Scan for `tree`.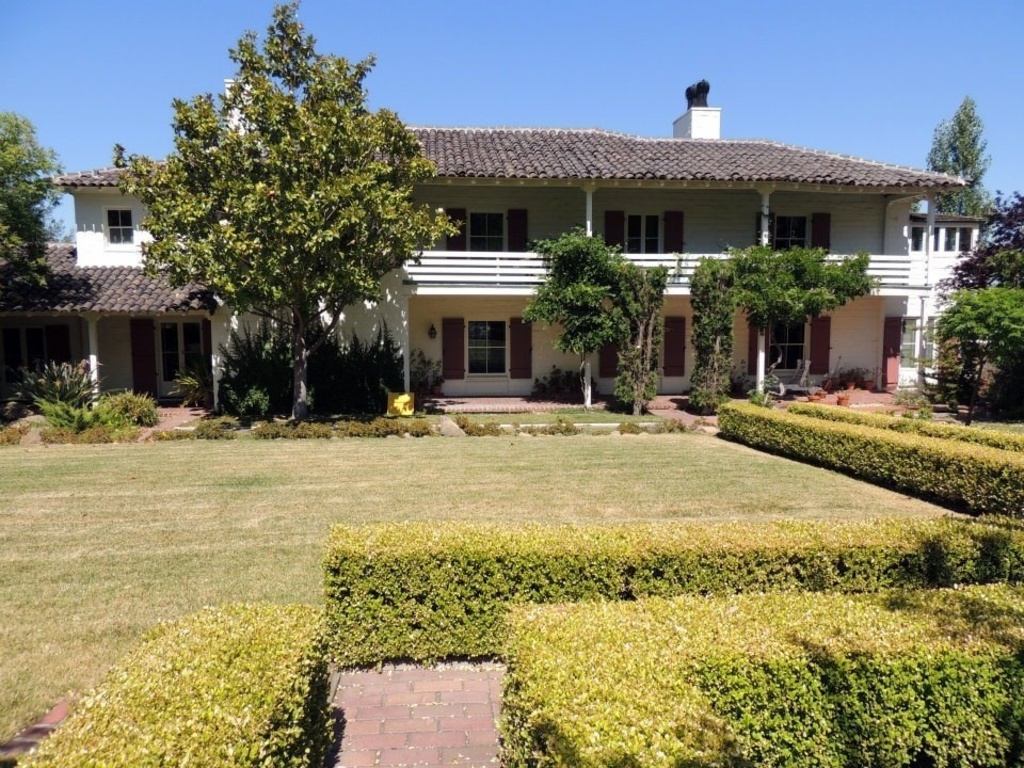
Scan result: pyautogui.locateOnScreen(934, 281, 1023, 398).
